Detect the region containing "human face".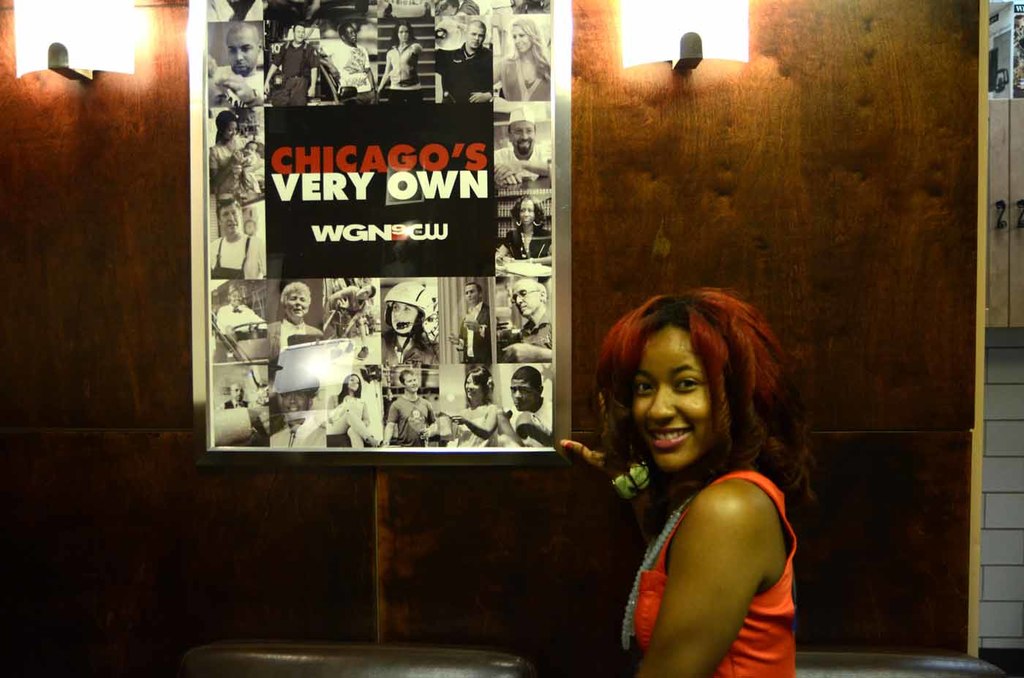
(514,285,536,314).
